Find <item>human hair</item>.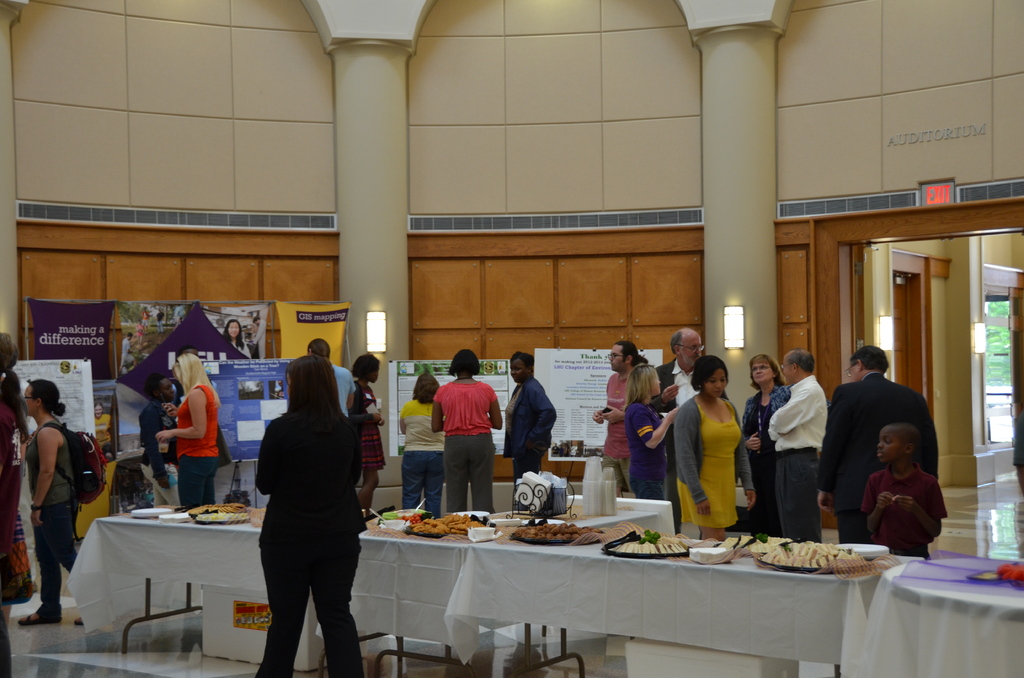
bbox=(448, 349, 479, 375).
